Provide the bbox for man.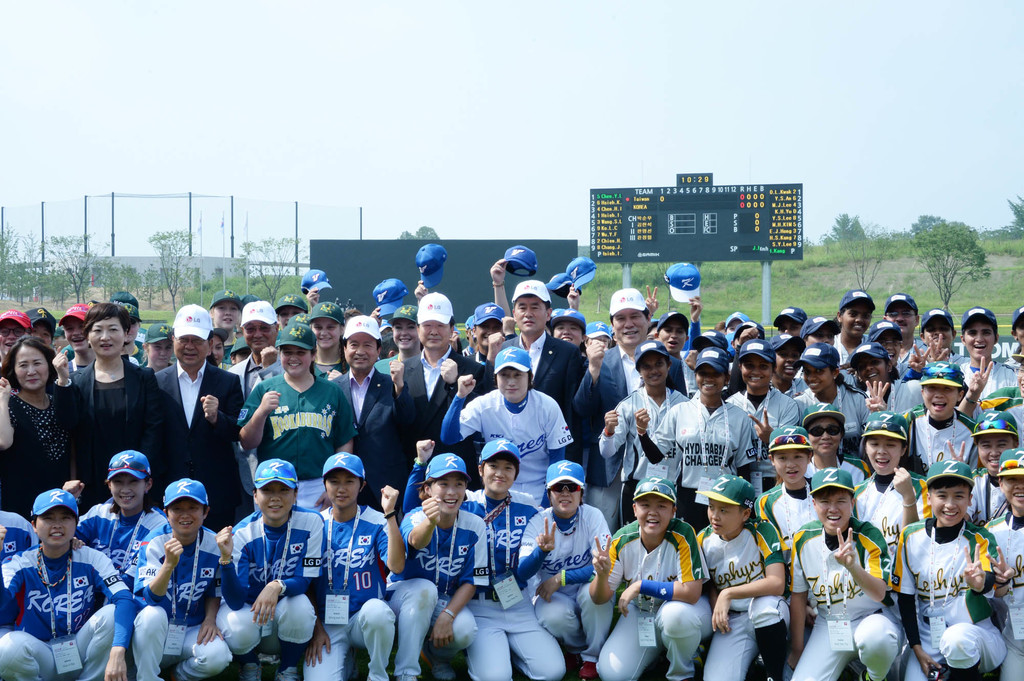
bbox(0, 308, 35, 372).
